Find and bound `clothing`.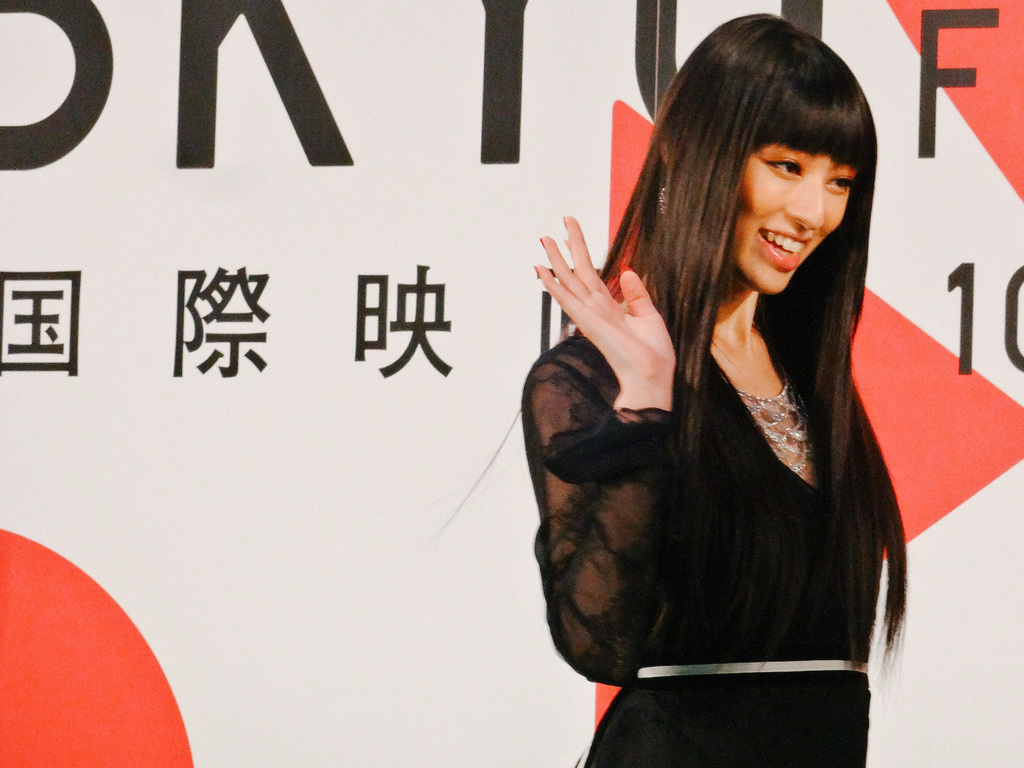
Bound: [left=495, top=321, right=943, bottom=740].
